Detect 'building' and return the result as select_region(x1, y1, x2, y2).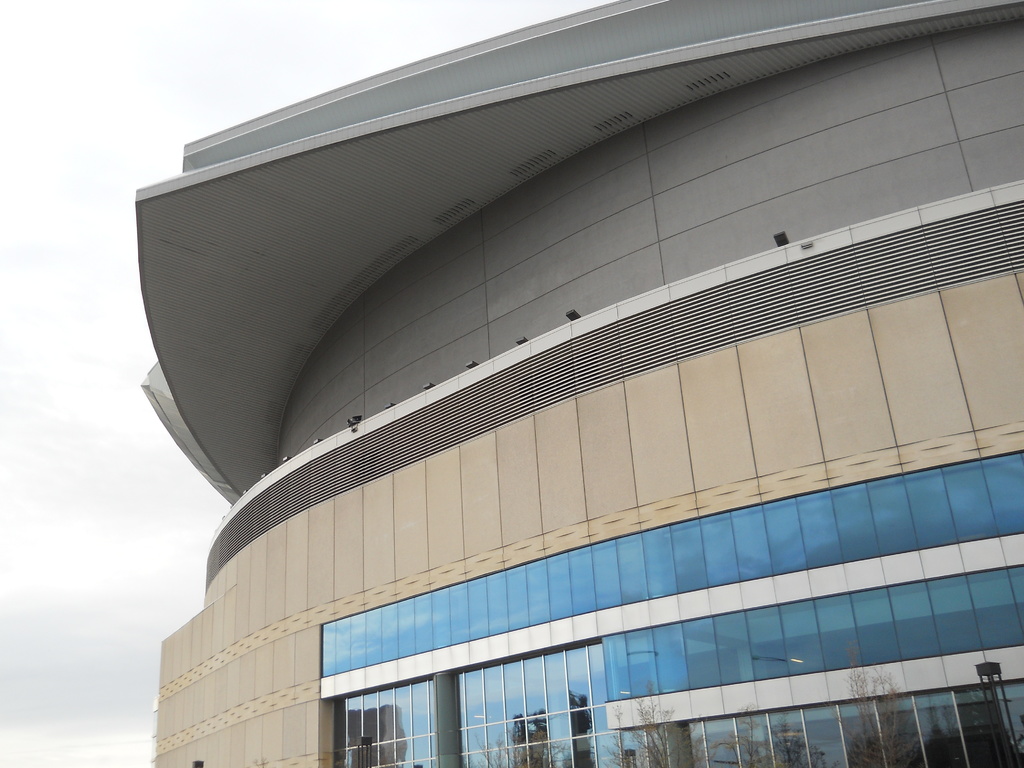
select_region(131, 0, 1023, 767).
